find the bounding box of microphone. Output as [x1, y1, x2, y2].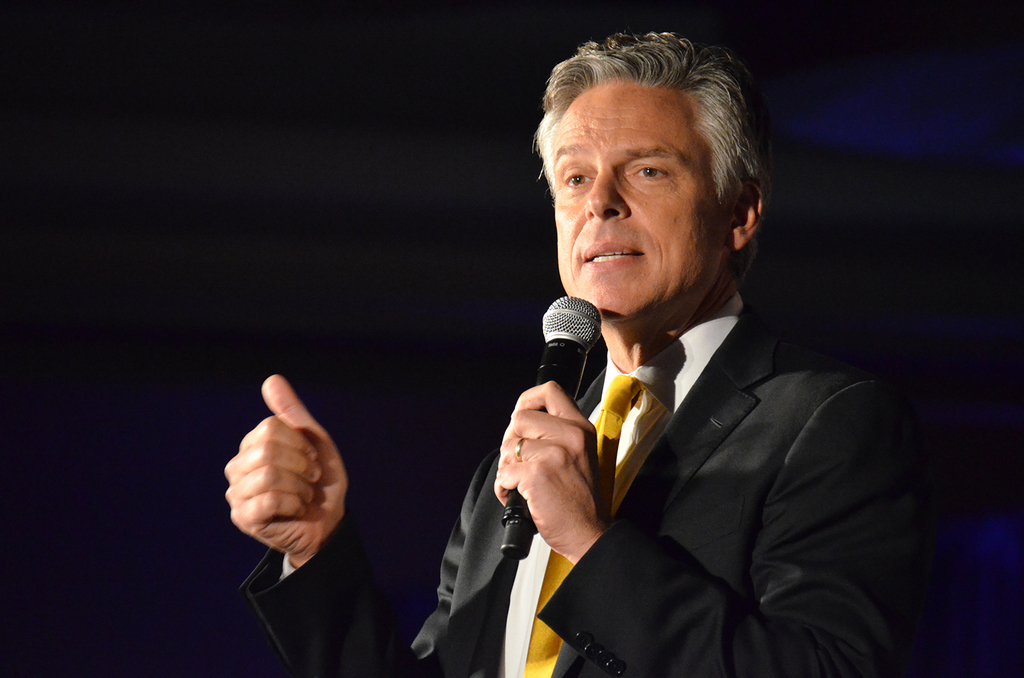
[504, 286, 604, 575].
